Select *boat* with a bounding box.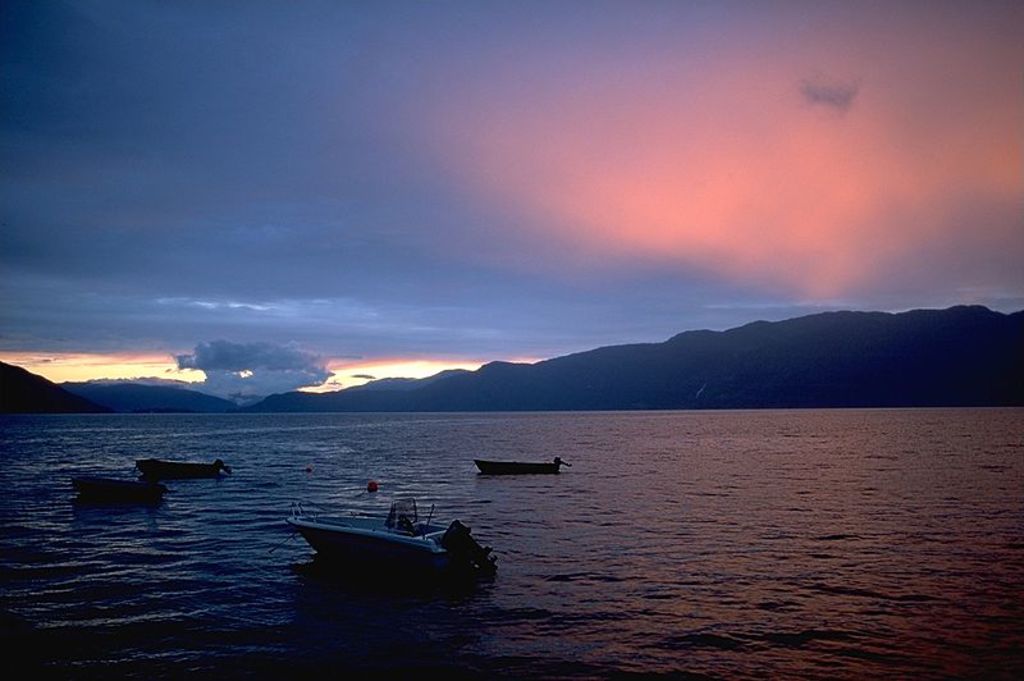
[x1=73, y1=475, x2=173, y2=502].
